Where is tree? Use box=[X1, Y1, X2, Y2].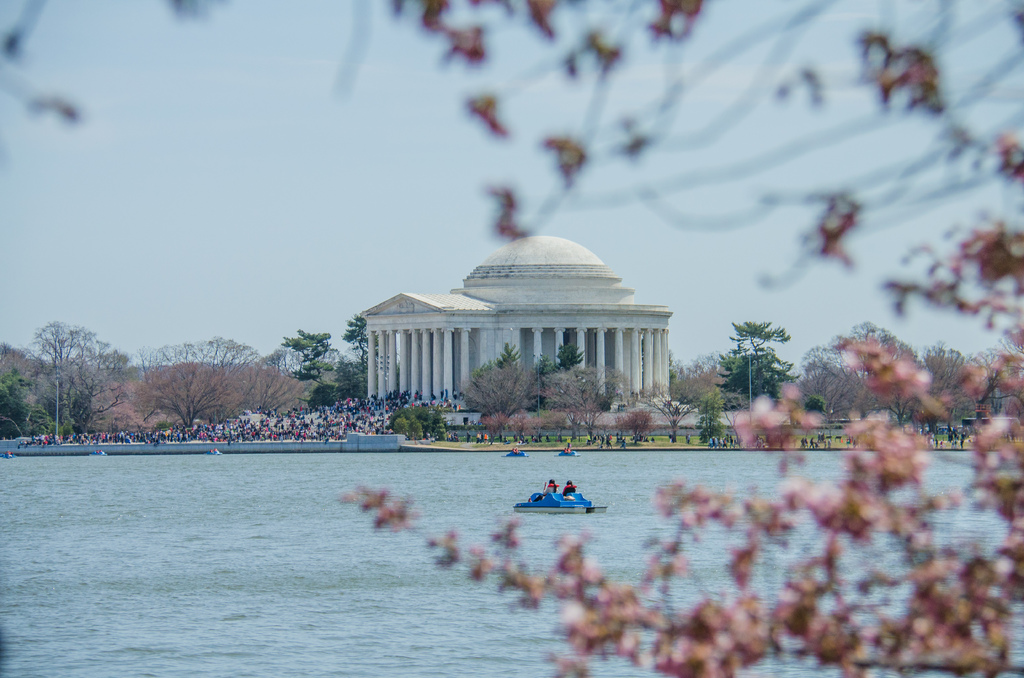
box=[12, 0, 1023, 677].
